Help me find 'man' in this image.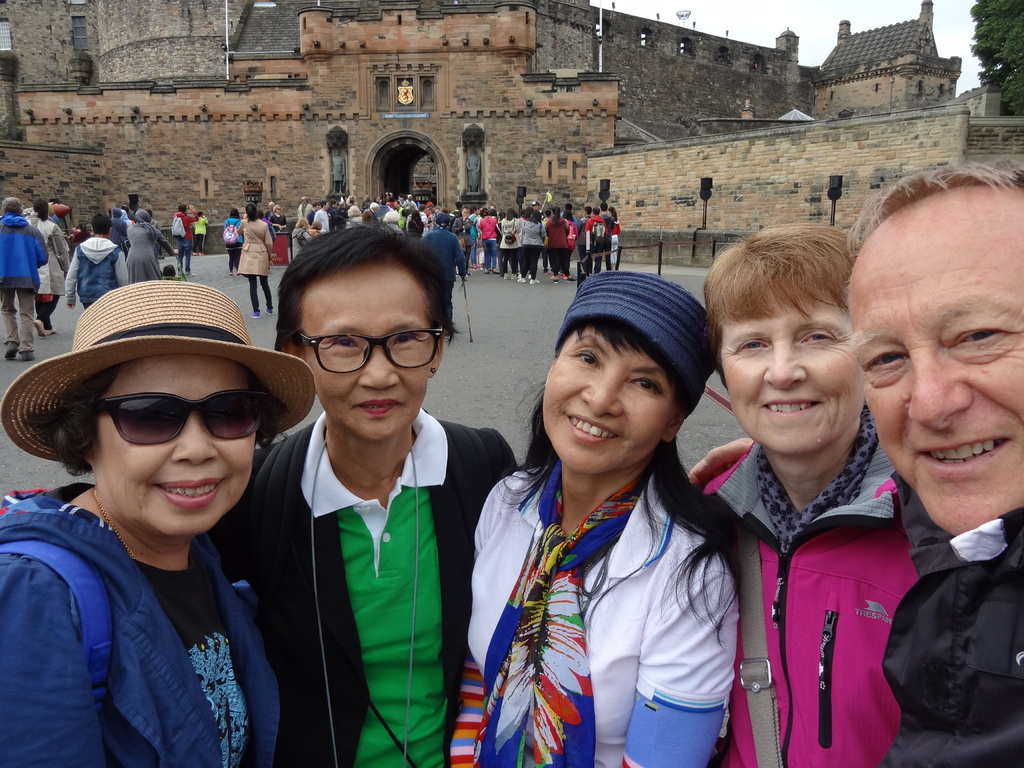
Found it: box(264, 199, 273, 221).
